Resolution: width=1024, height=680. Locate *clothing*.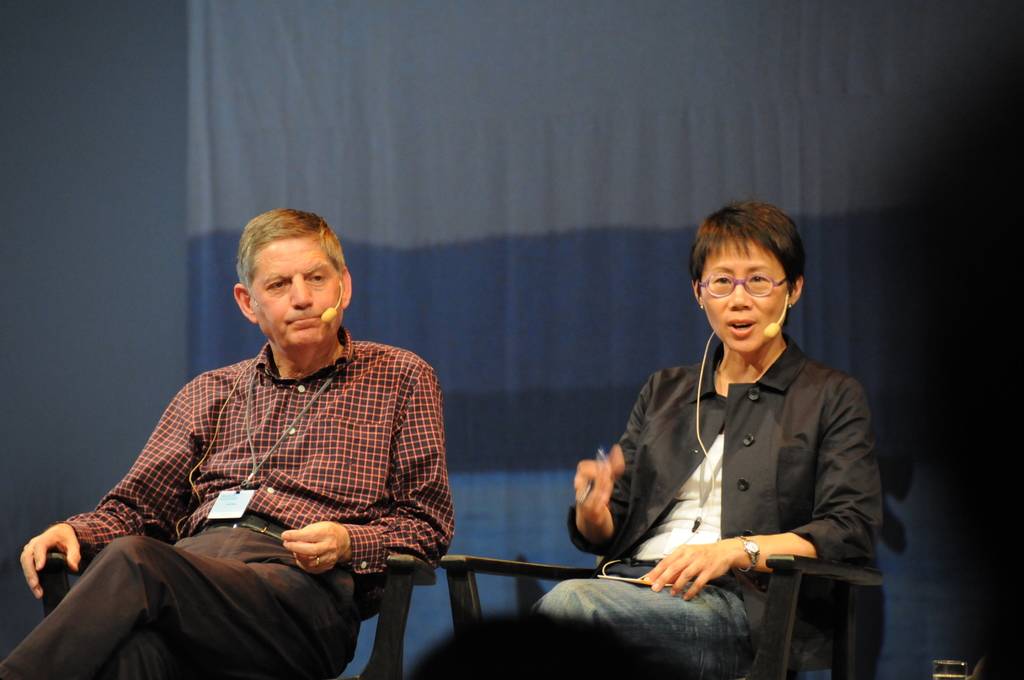
select_region(537, 331, 888, 679).
